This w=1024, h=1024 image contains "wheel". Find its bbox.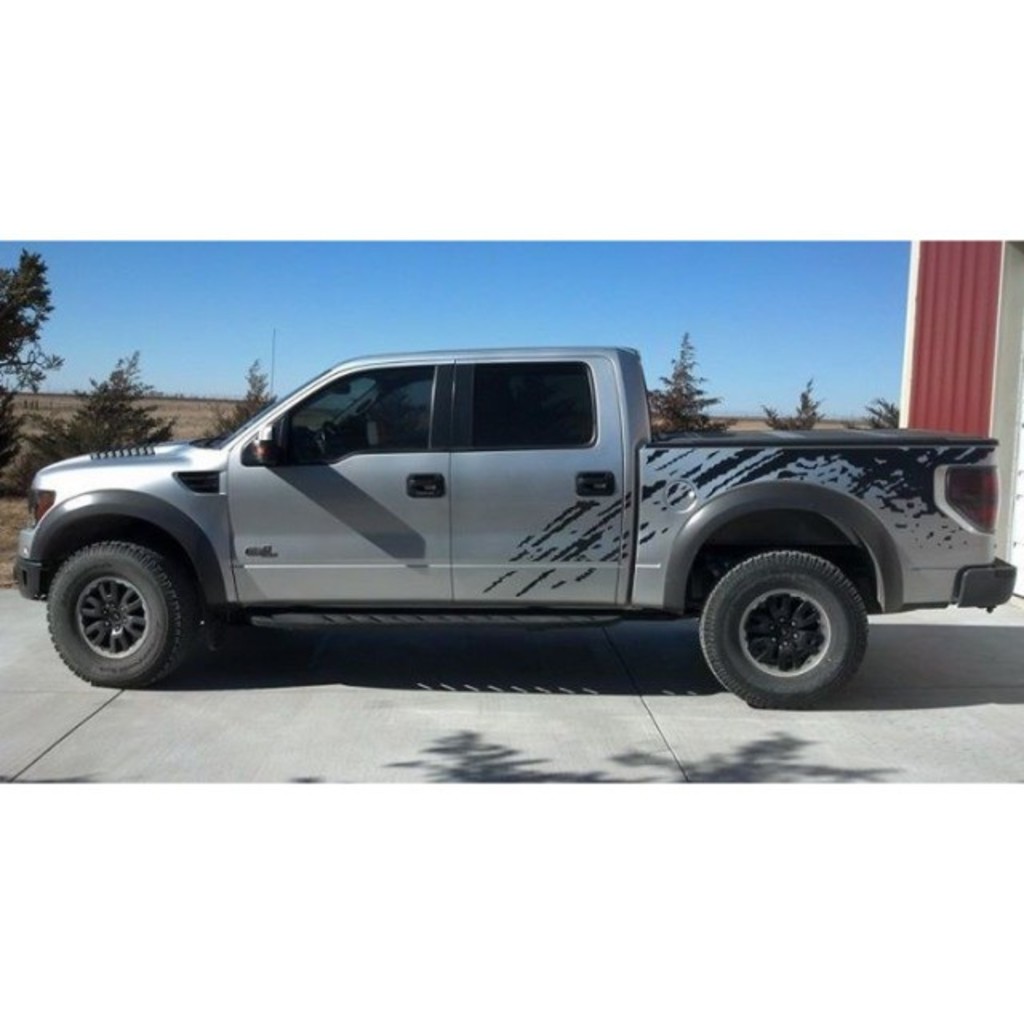
[x1=706, y1=534, x2=880, y2=694].
